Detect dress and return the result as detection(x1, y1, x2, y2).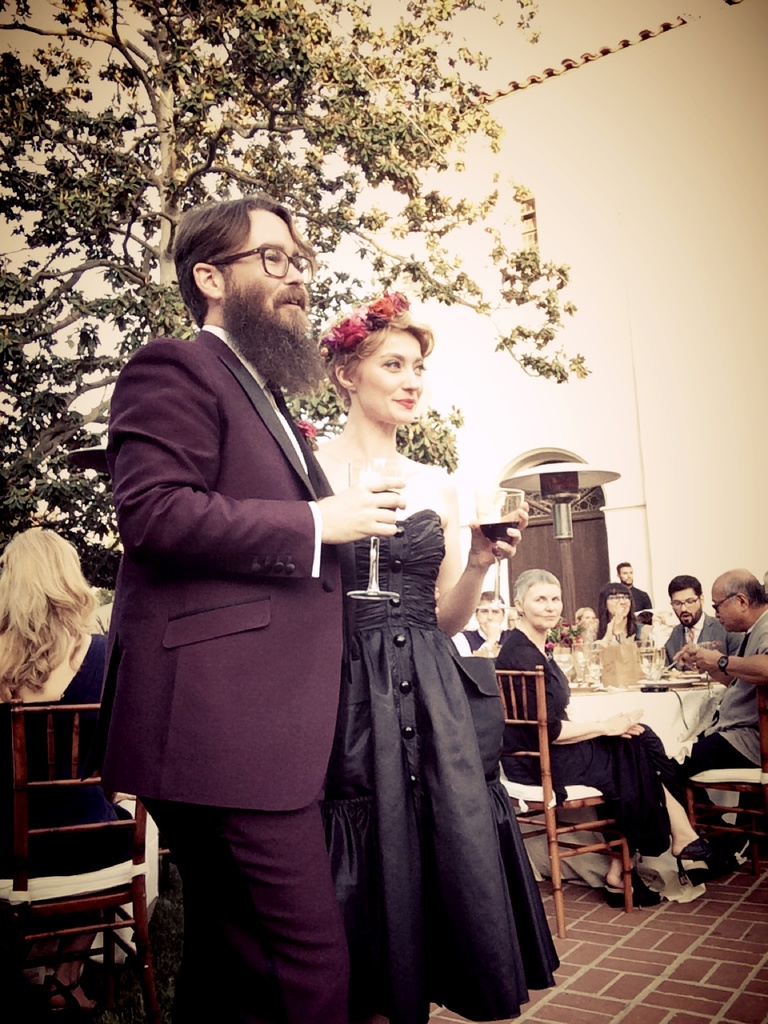
detection(320, 505, 561, 1018).
